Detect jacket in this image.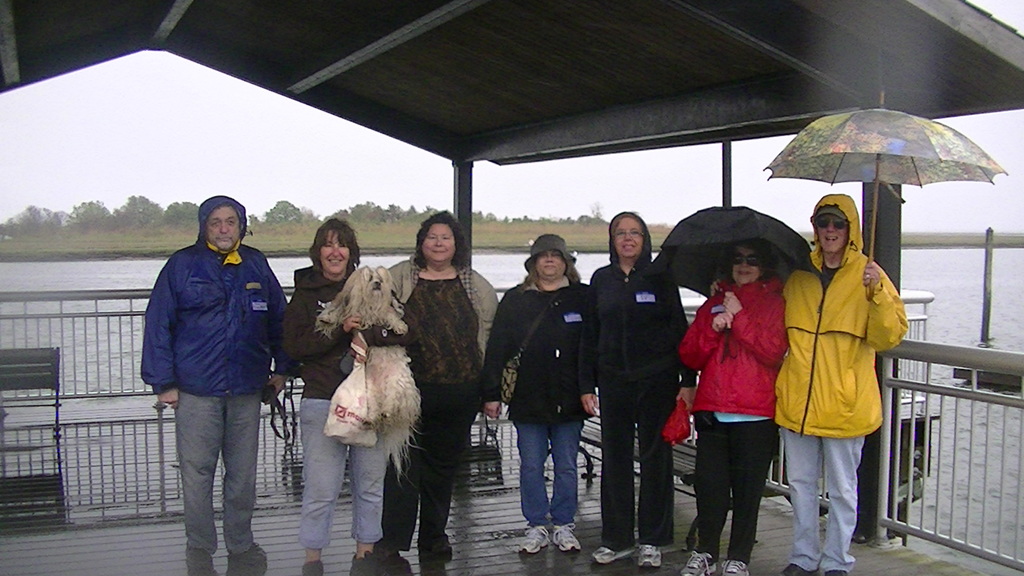
Detection: (767,189,913,440).
